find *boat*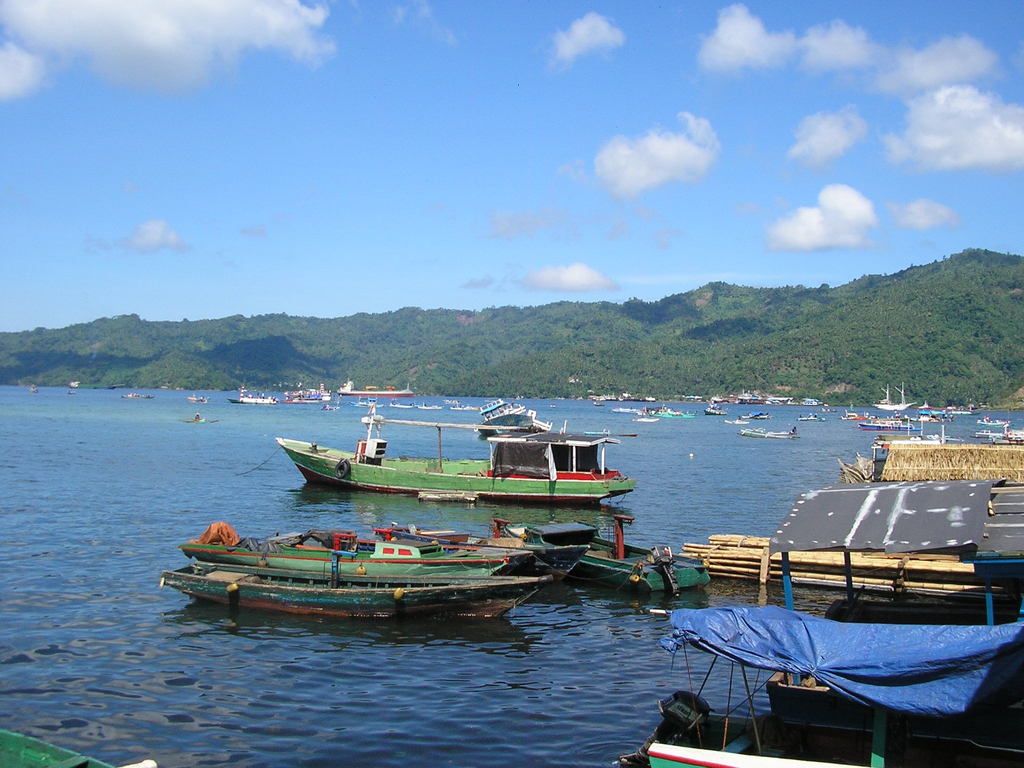
region(739, 423, 799, 440)
